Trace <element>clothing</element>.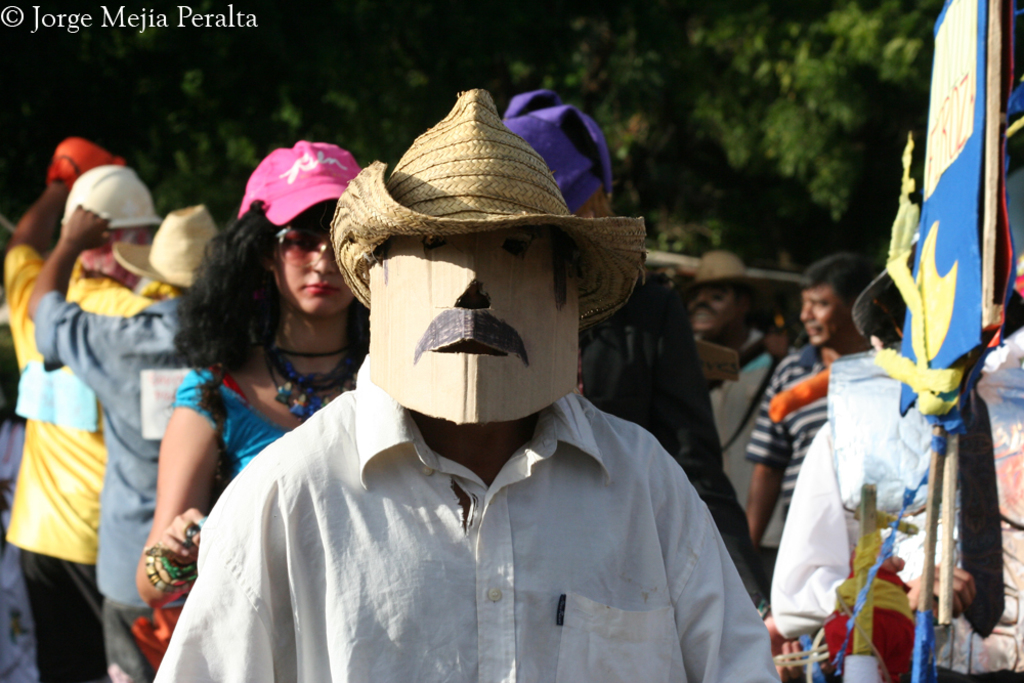
Traced to [left=173, top=360, right=369, bottom=477].
